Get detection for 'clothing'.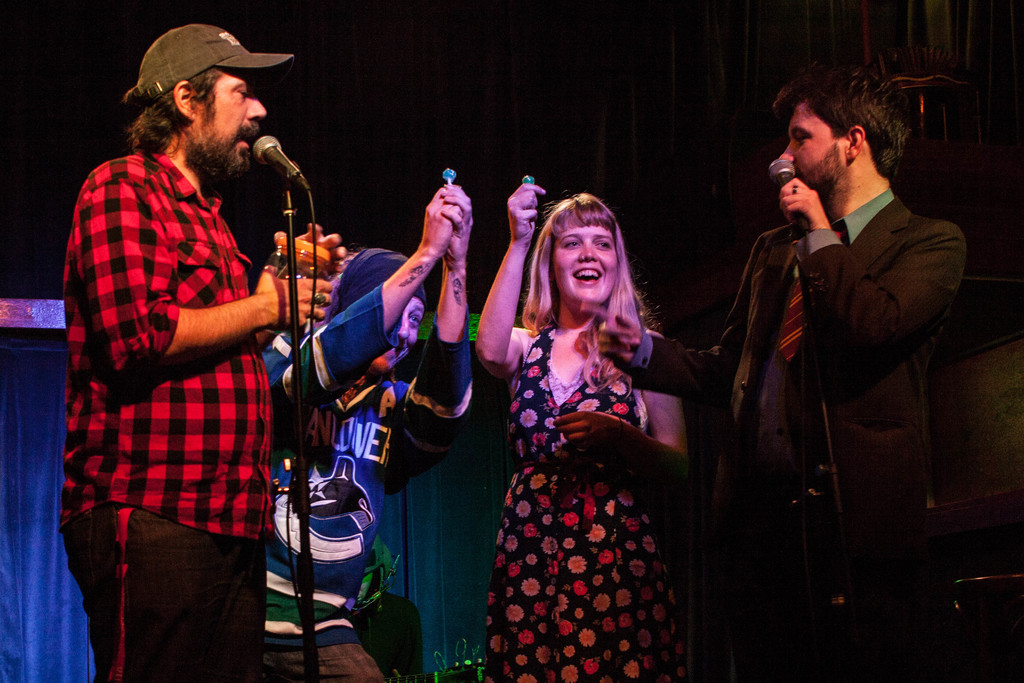
Detection: l=260, t=243, r=473, b=682.
